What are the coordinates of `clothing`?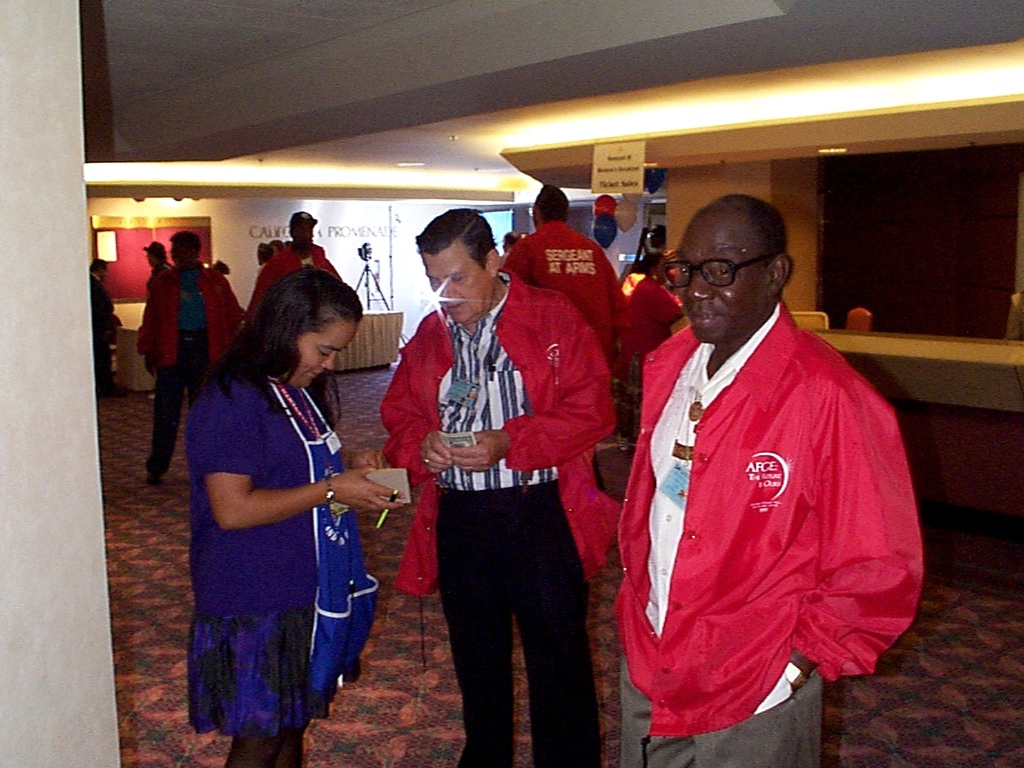
626:270:906:731.
